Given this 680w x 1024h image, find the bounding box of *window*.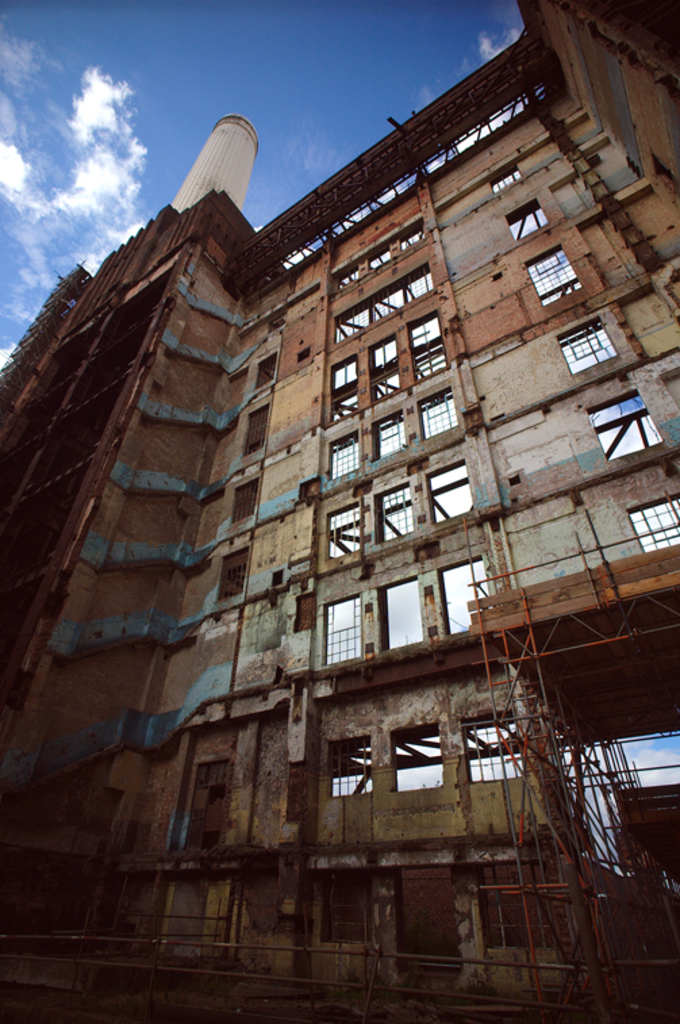
292, 597, 316, 629.
